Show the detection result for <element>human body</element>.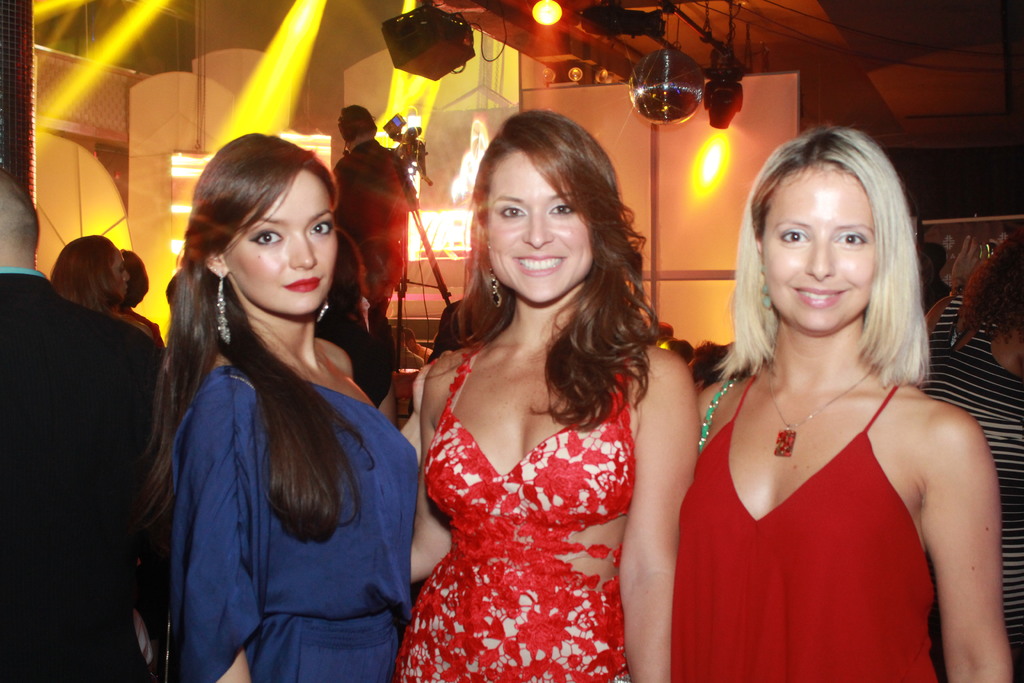
922,277,956,305.
